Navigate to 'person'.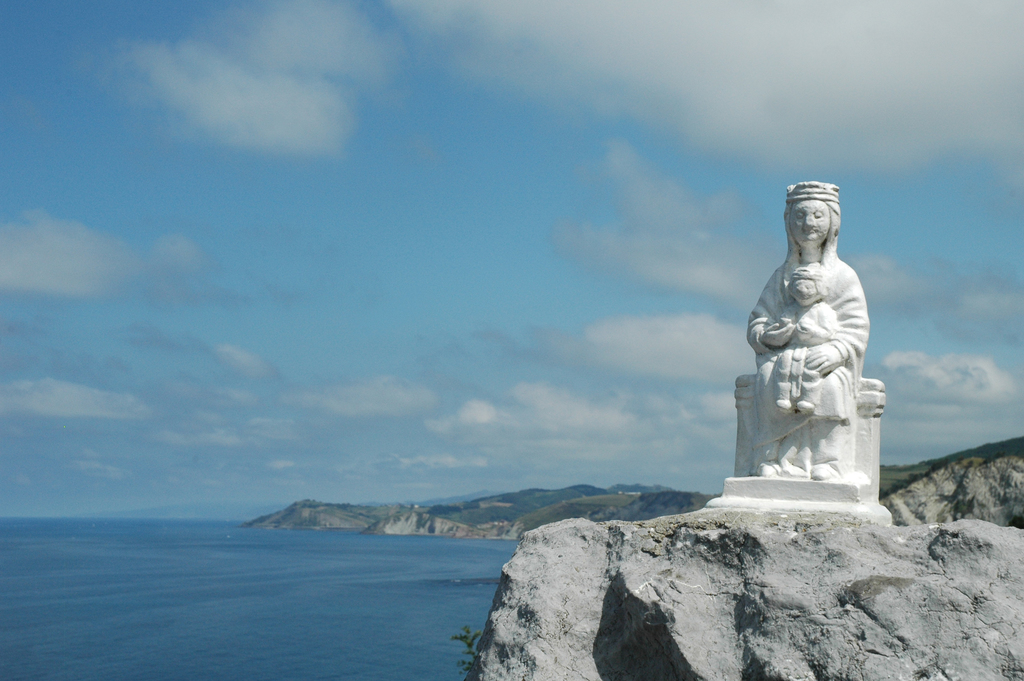
Navigation target: rect(778, 263, 845, 423).
